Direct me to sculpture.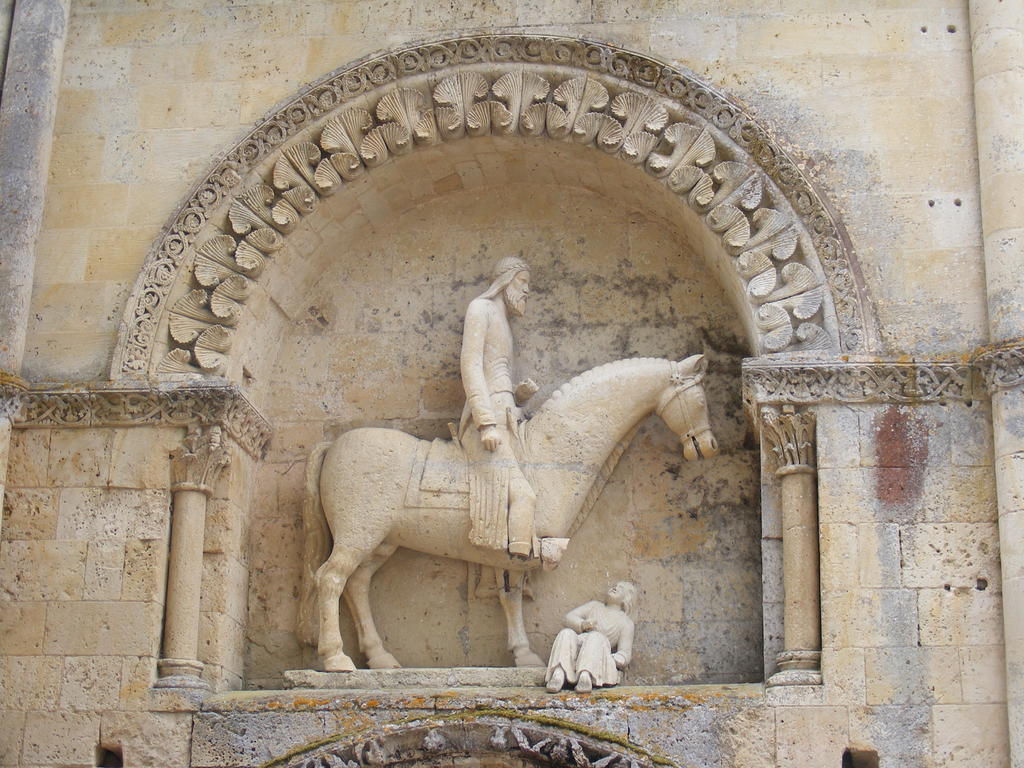
Direction: left=298, top=257, right=711, bottom=675.
